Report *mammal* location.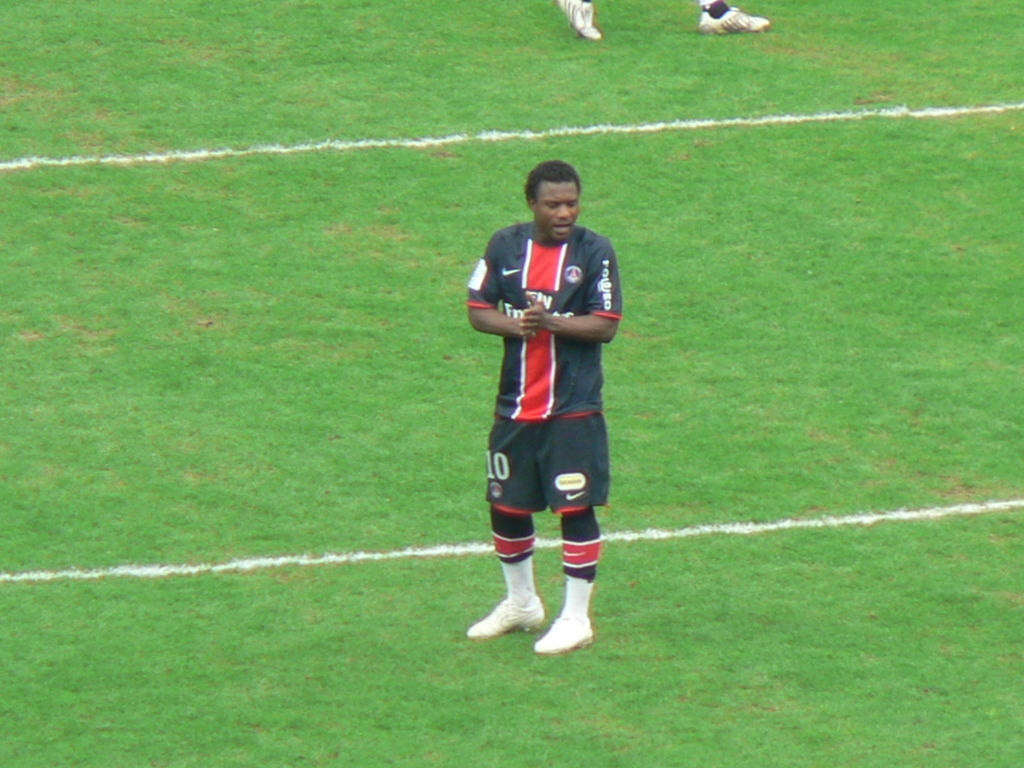
Report: [461, 163, 619, 648].
